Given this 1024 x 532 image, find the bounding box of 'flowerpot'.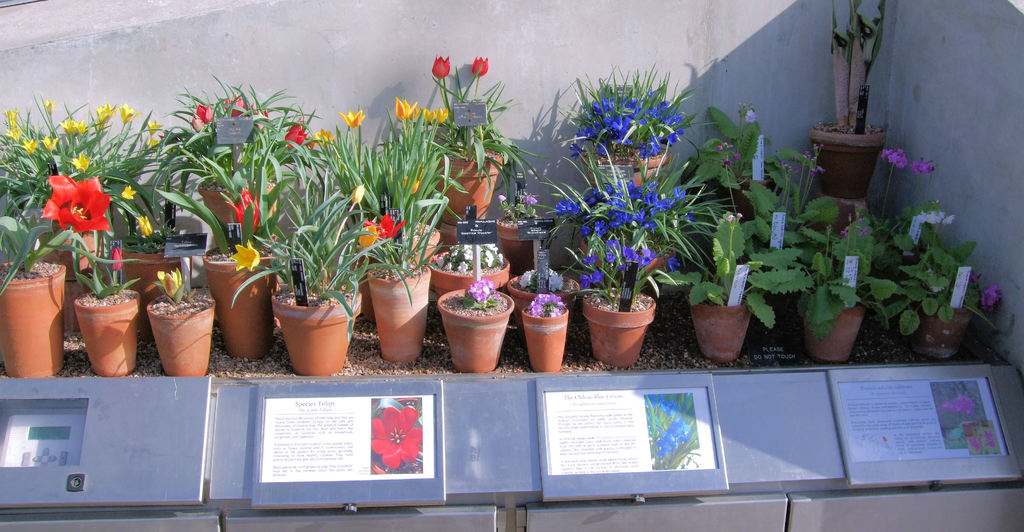
x1=194 y1=173 x2=279 y2=232.
